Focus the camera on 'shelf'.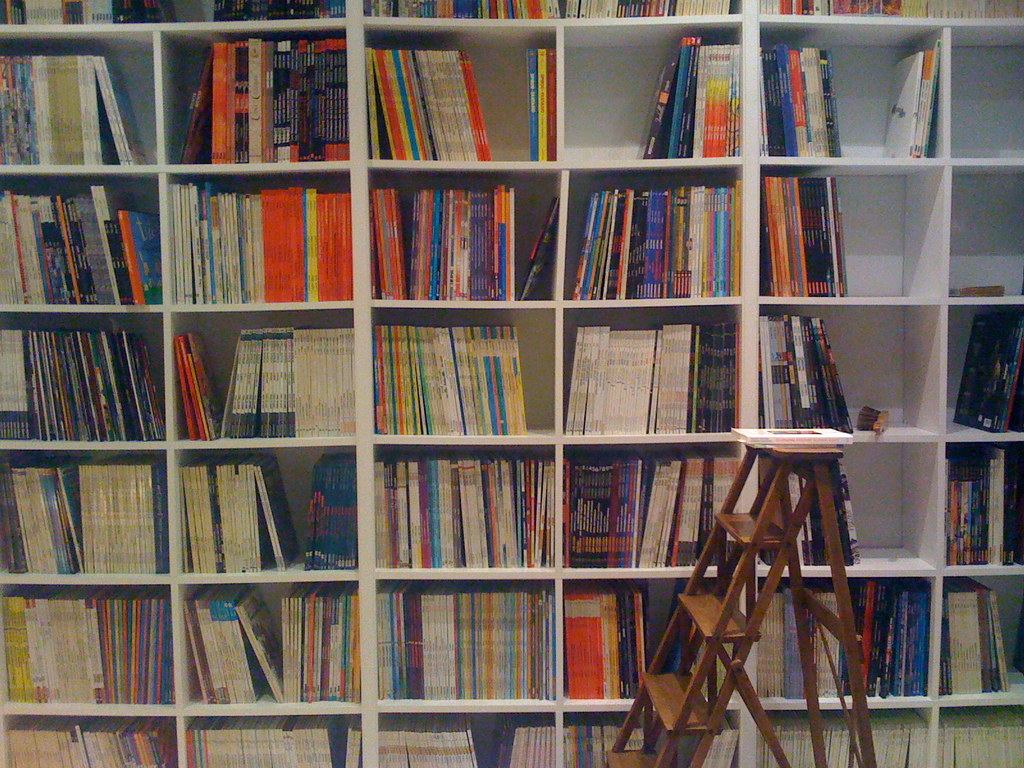
Focus region: locate(552, 22, 747, 179).
